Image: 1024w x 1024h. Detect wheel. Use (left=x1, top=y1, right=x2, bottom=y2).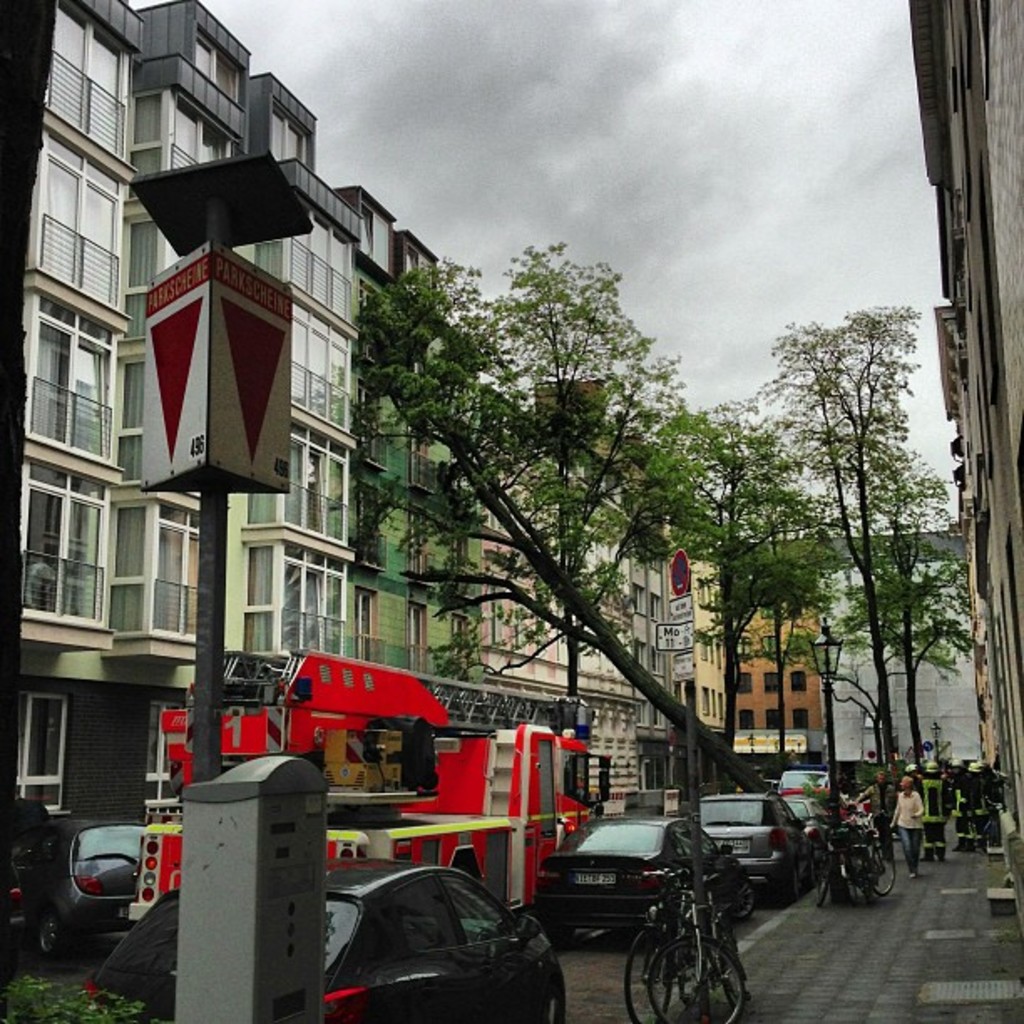
(left=867, top=855, right=897, bottom=893).
